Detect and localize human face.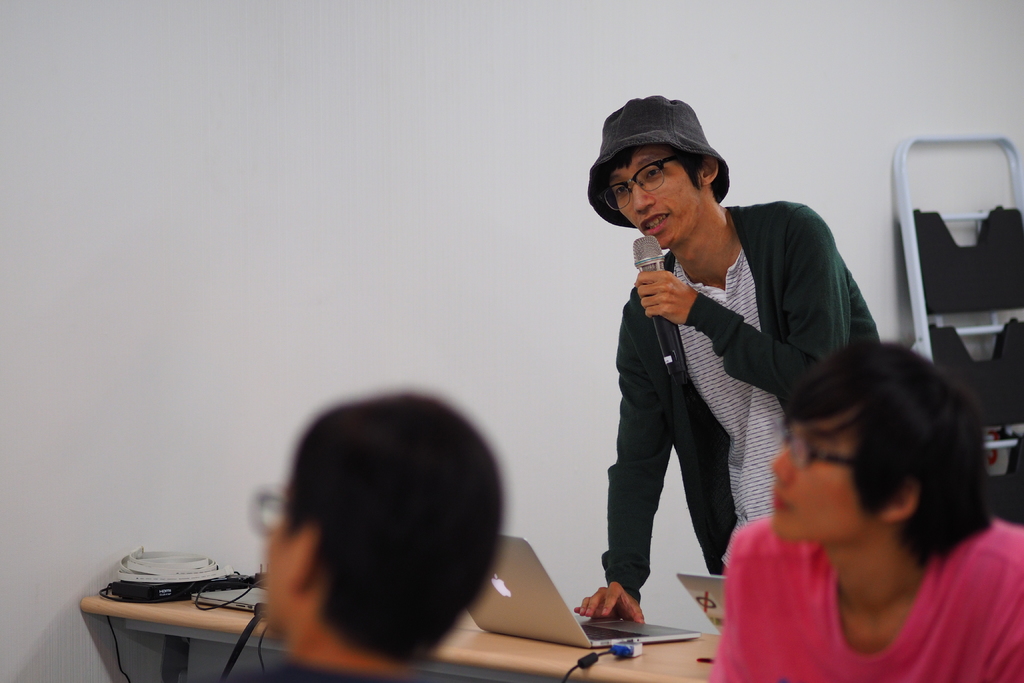
Localized at rect(608, 140, 707, 260).
